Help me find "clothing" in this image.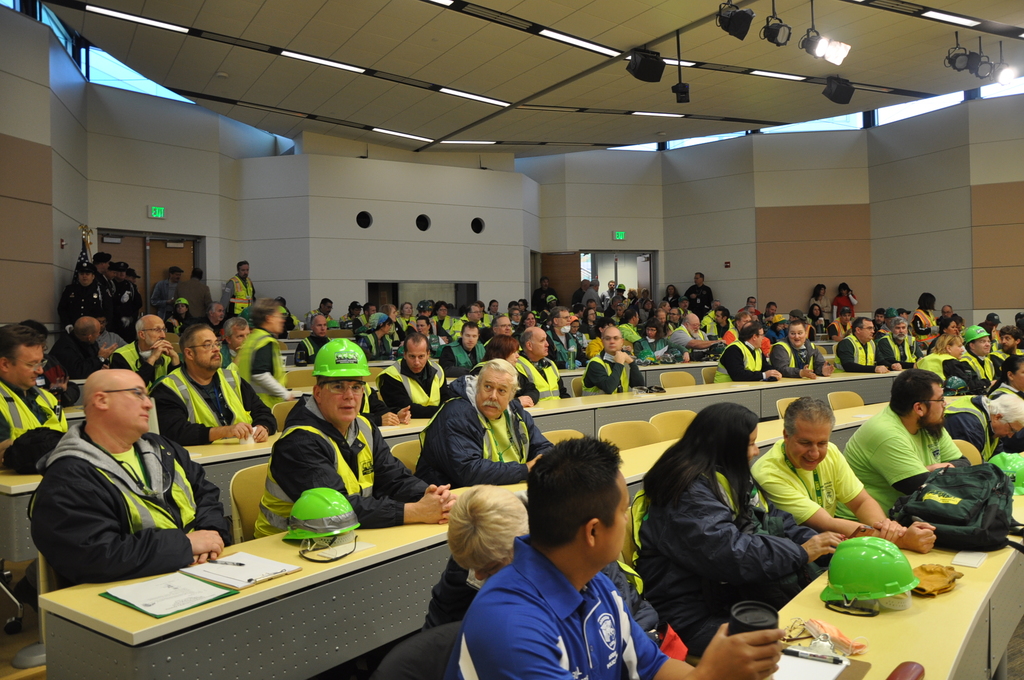
Found it: 452, 533, 675, 679.
